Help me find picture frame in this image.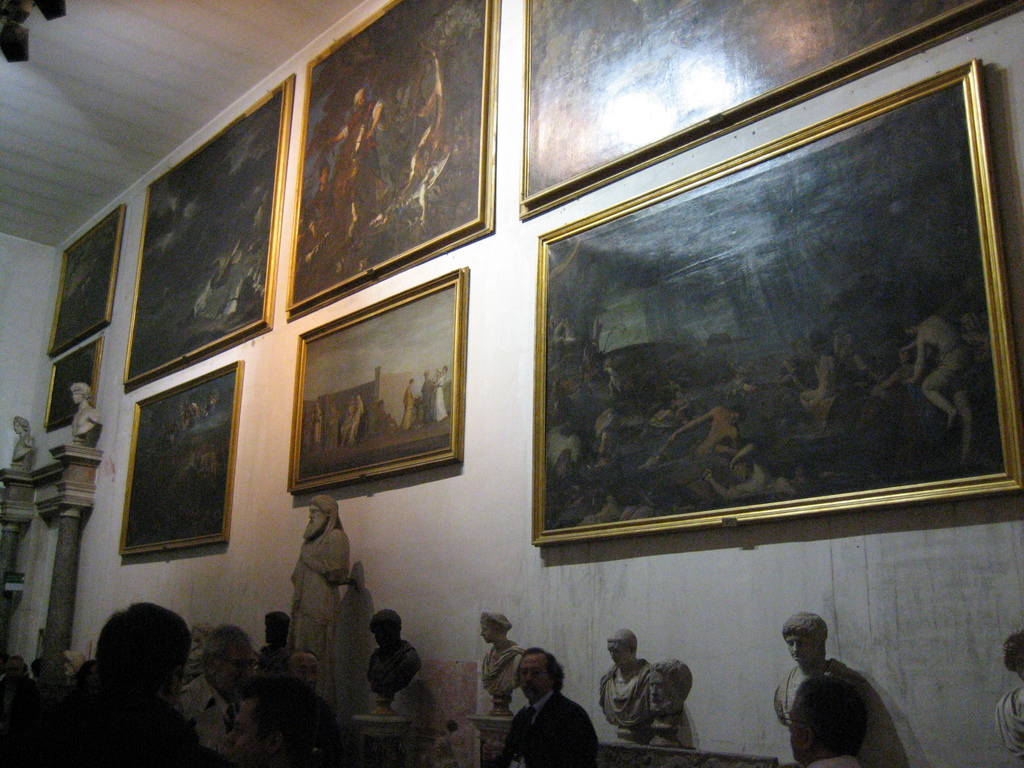
Found it: Rect(123, 70, 299, 395).
